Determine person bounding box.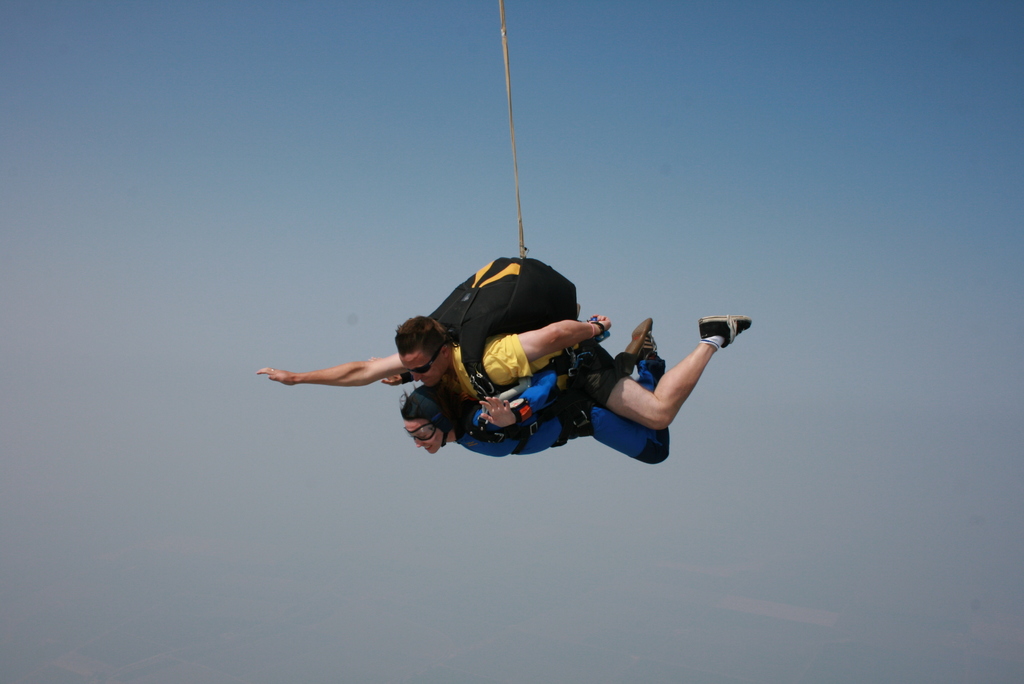
Determined: pyautogui.locateOnScreen(392, 312, 755, 471).
